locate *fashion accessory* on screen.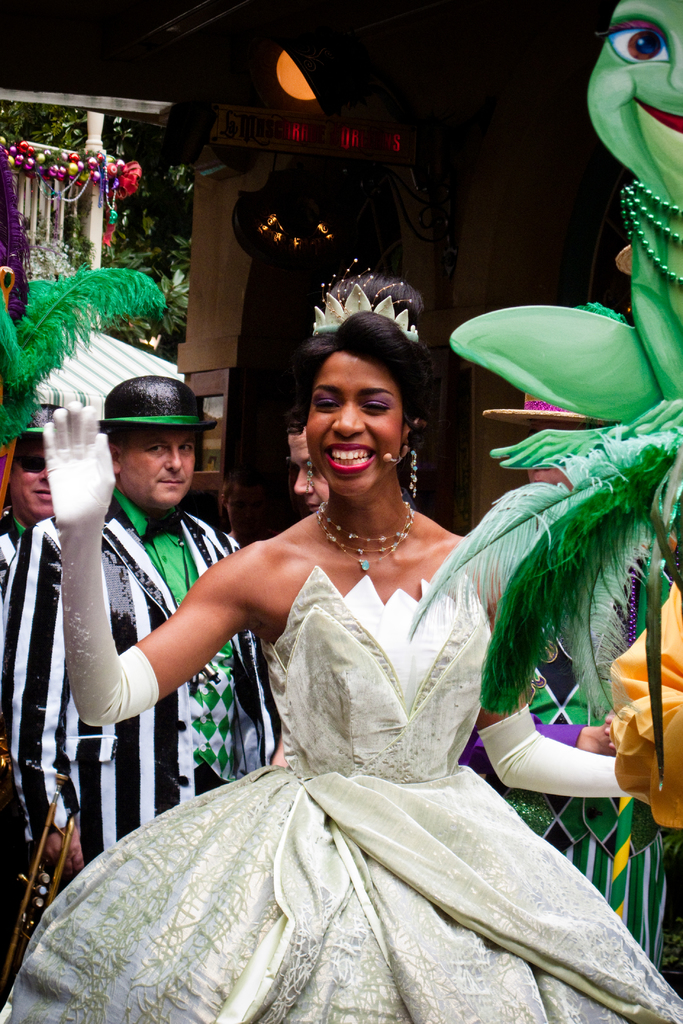
On screen at BBox(409, 451, 416, 496).
